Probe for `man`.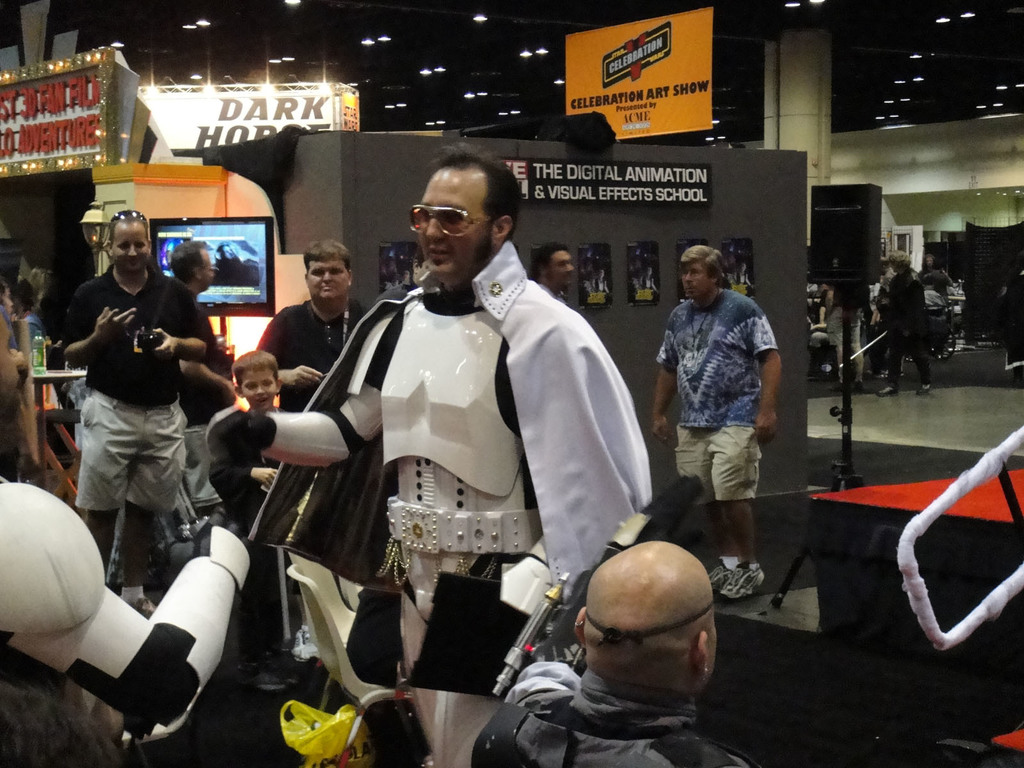
Probe result: {"left": 876, "top": 253, "right": 929, "bottom": 392}.
